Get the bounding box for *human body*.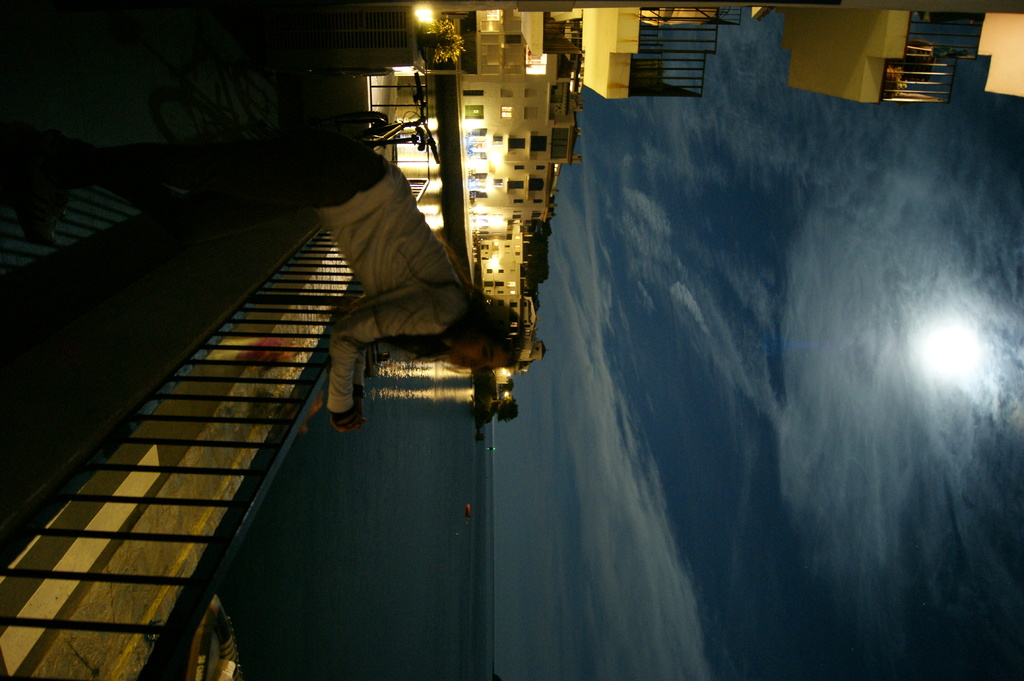
x1=2 y1=120 x2=522 y2=432.
